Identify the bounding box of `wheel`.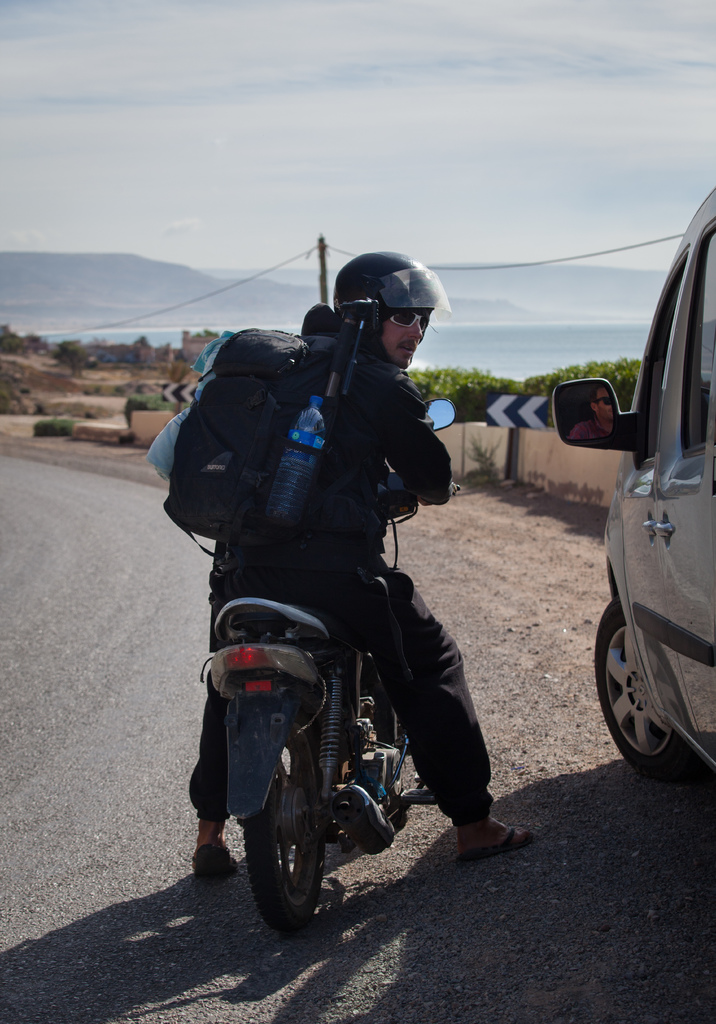
pyautogui.locateOnScreen(253, 732, 345, 920).
